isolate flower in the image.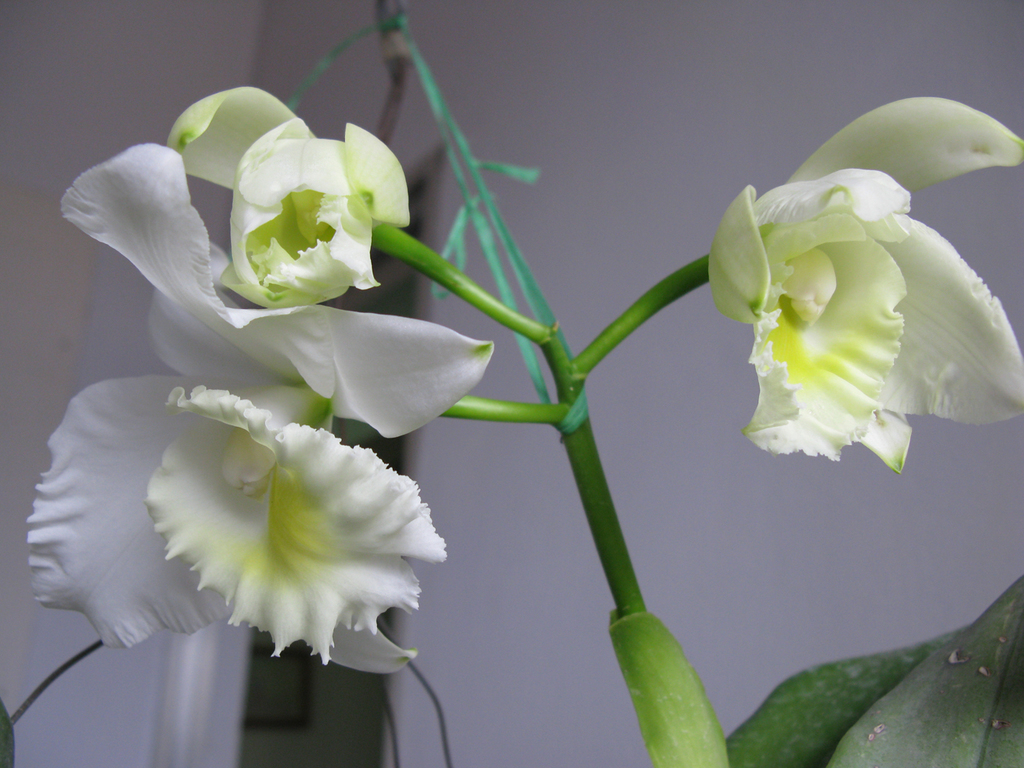
Isolated region: 711/92/1023/479.
